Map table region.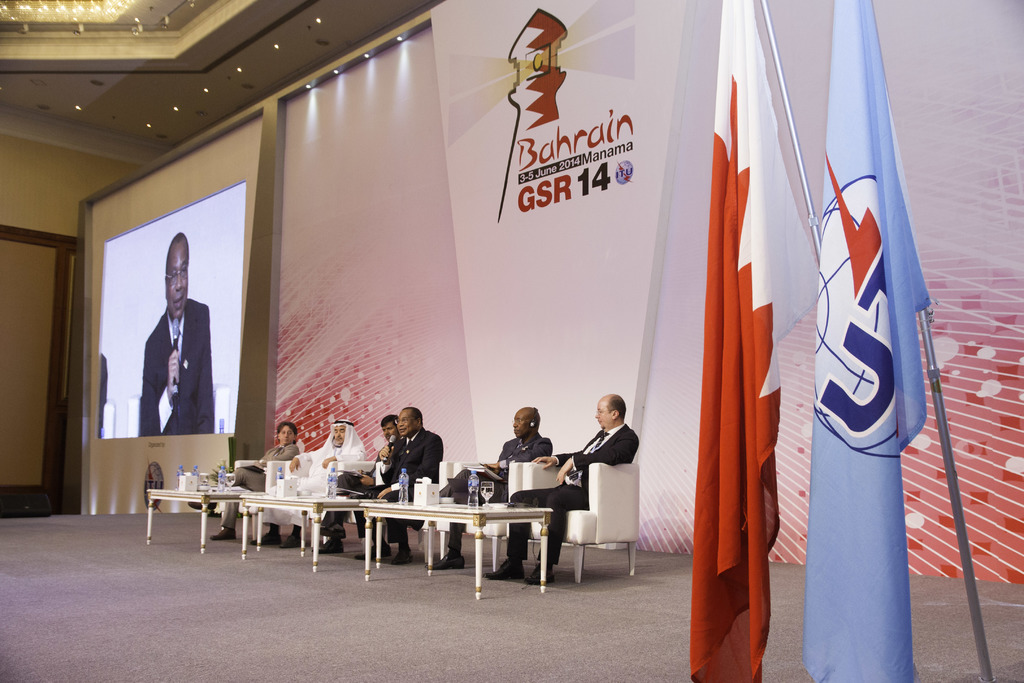
Mapped to crop(147, 479, 260, 554).
